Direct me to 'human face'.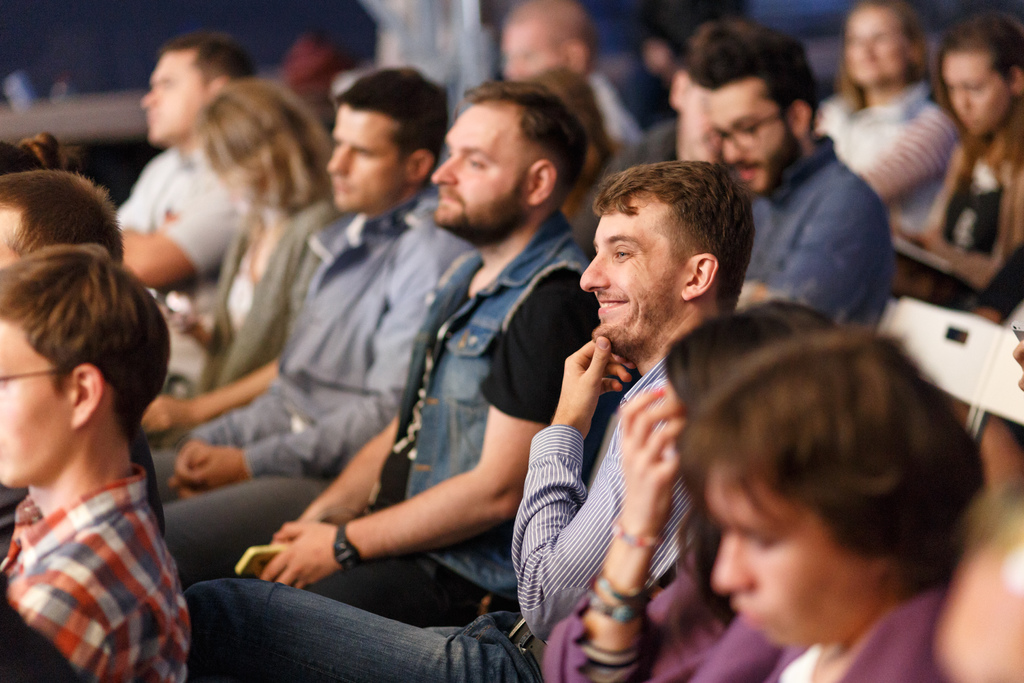
Direction: bbox(141, 54, 207, 140).
